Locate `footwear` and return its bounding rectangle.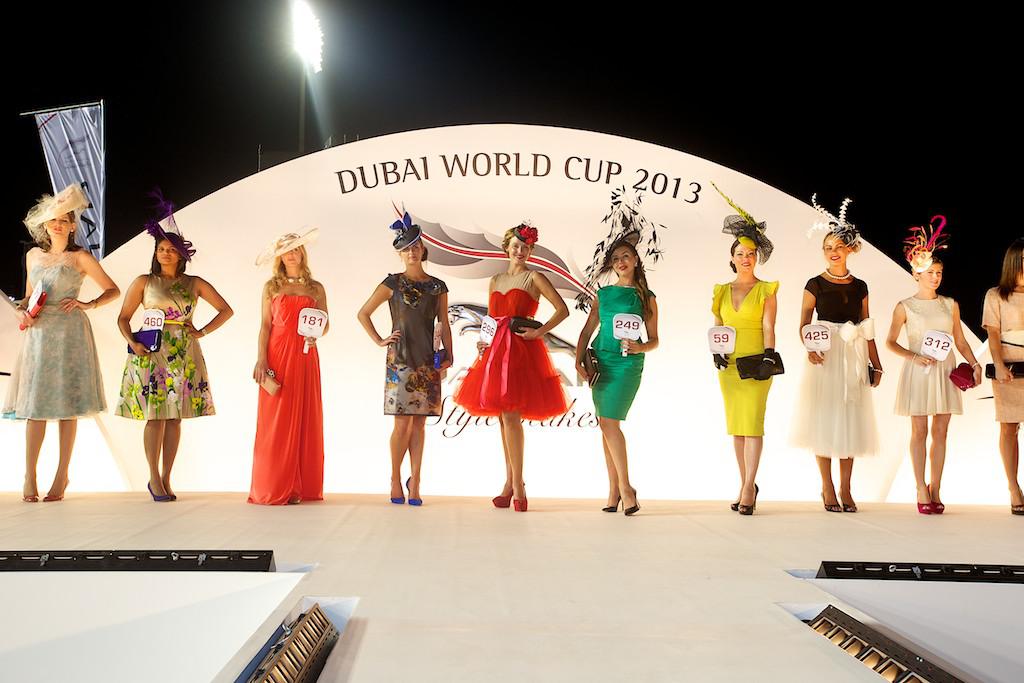
820, 486, 838, 512.
